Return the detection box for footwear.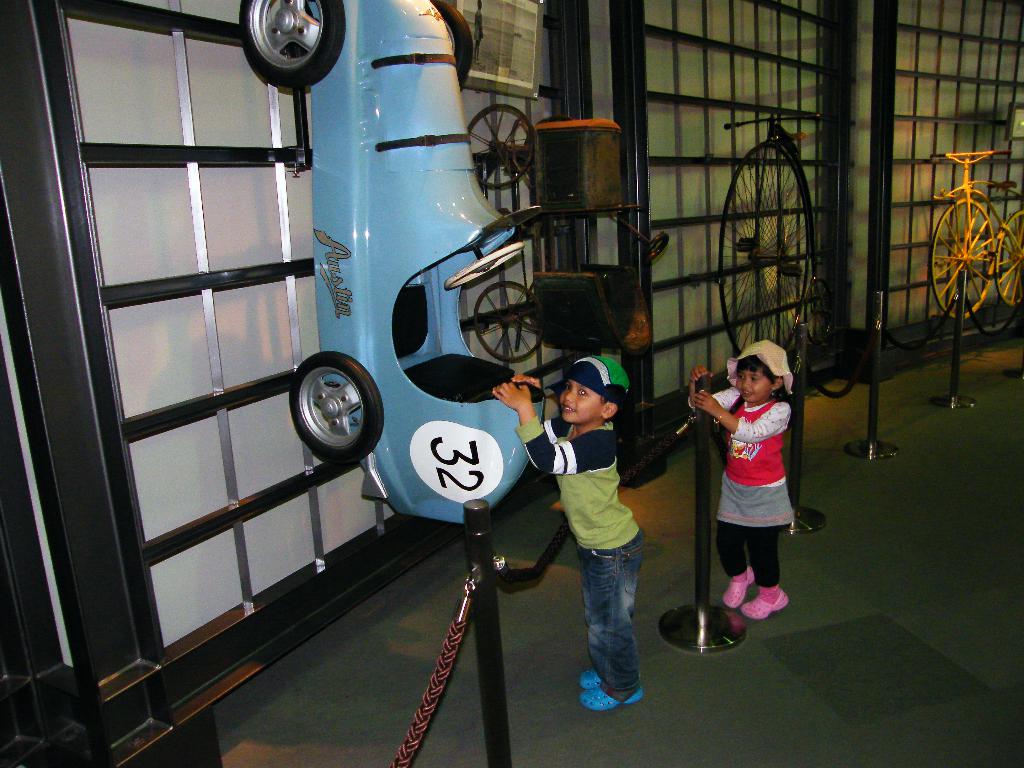
[x1=584, y1=669, x2=612, y2=694].
